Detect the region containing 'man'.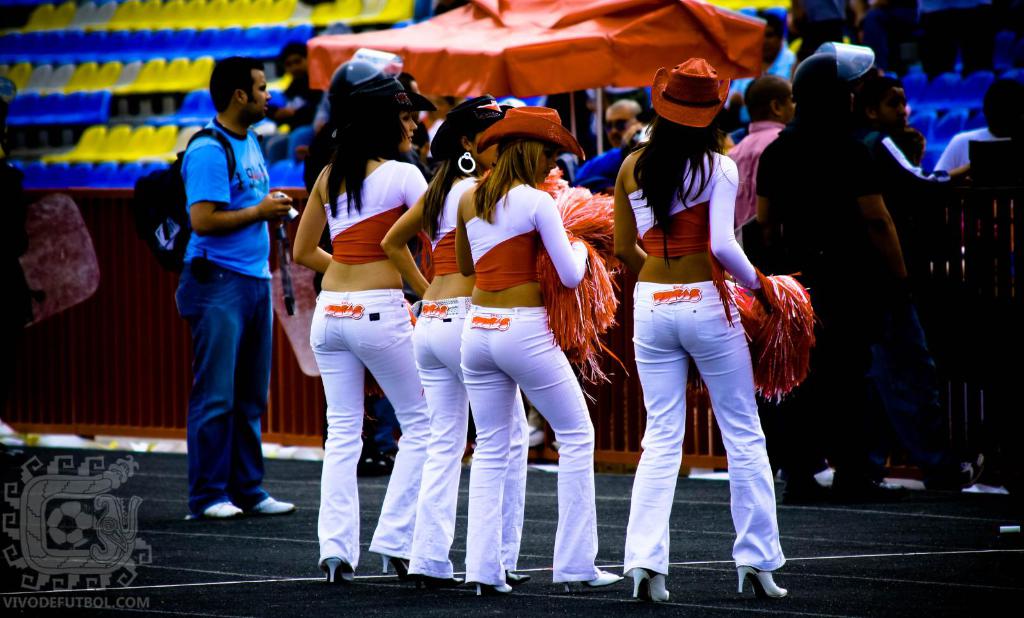
[x1=758, y1=45, x2=980, y2=495].
